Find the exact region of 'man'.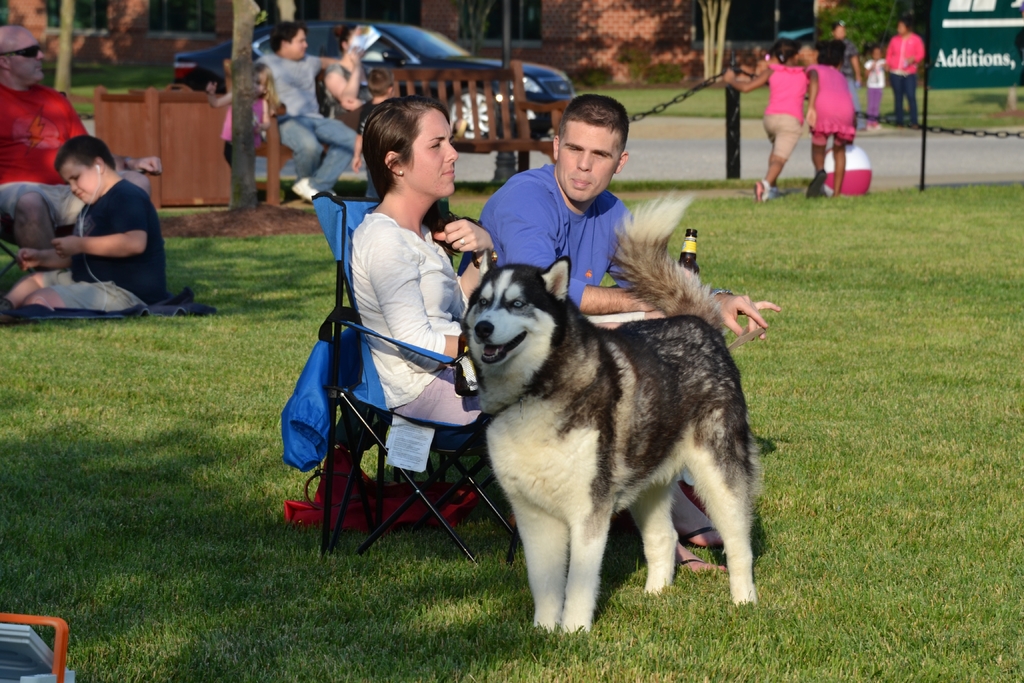
Exact region: {"left": 0, "top": 24, "right": 89, "bottom": 245}.
